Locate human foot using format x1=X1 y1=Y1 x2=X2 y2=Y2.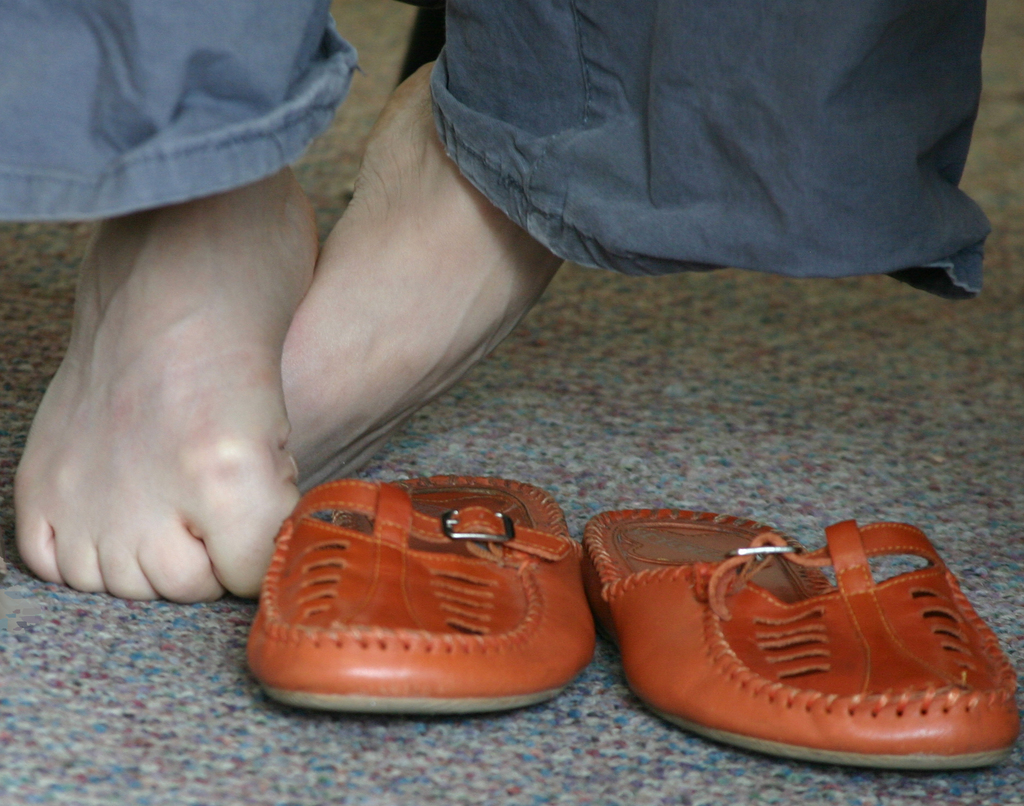
x1=4 y1=161 x2=302 y2=606.
